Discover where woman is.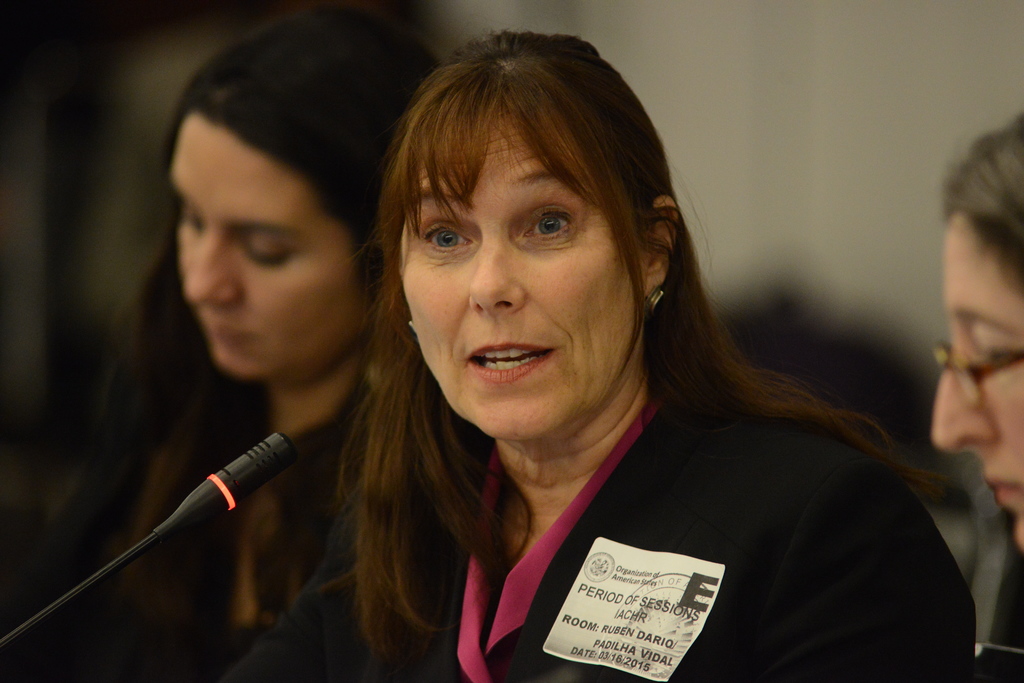
Discovered at 30 16 434 682.
